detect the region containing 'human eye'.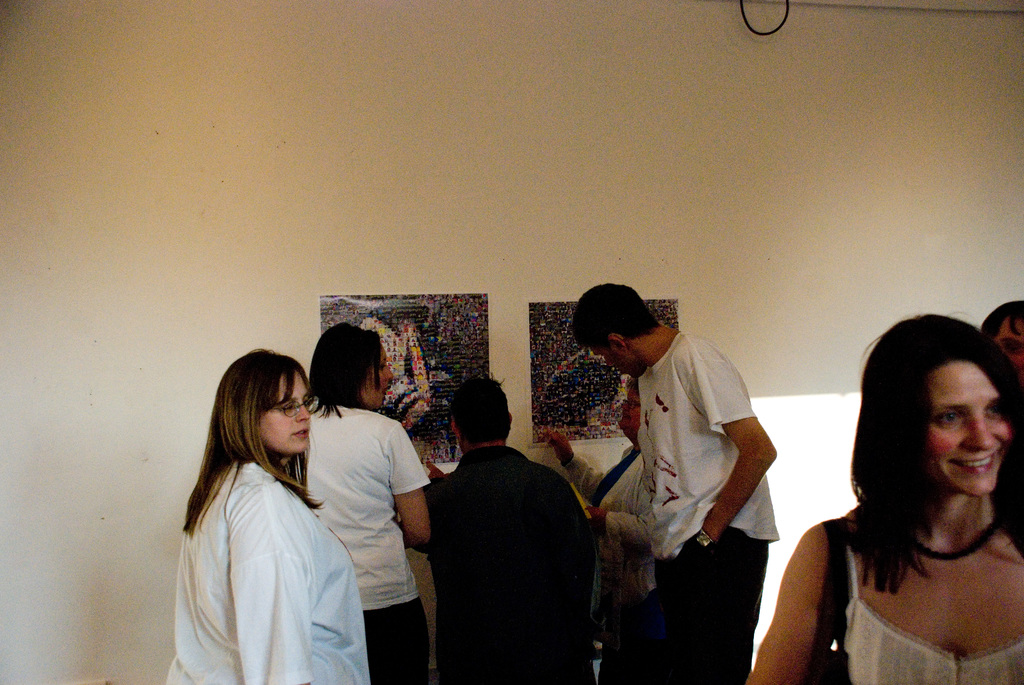
{"left": 282, "top": 404, "right": 296, "bottom": 412}.
